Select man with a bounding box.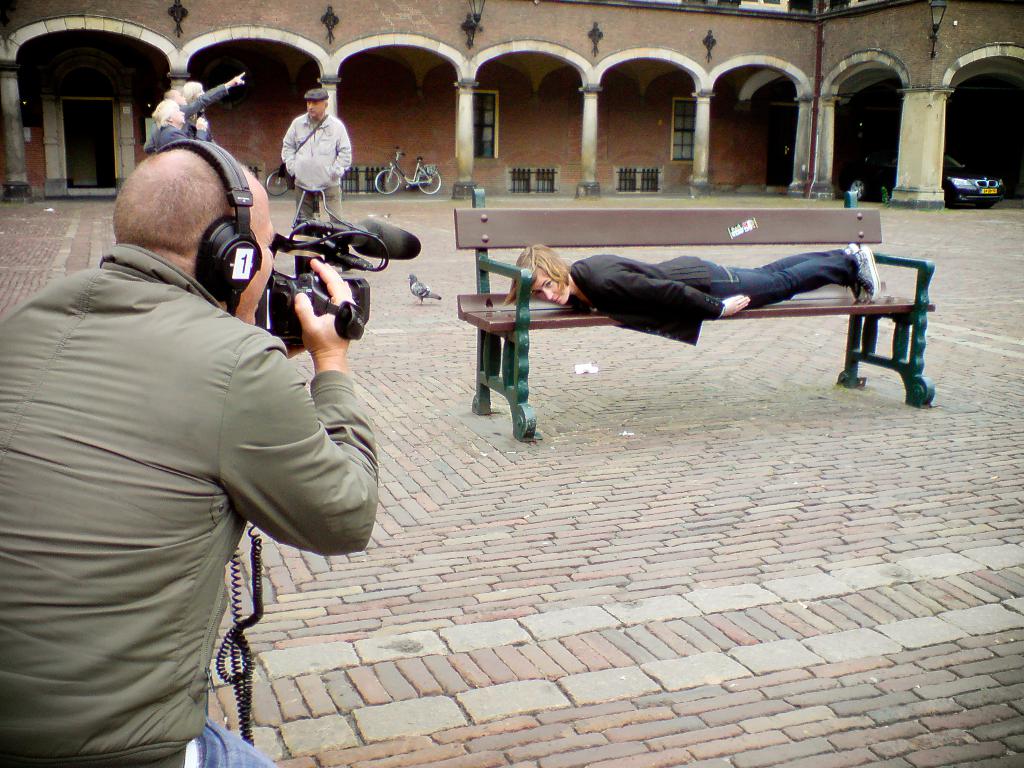
(x1=165, y1=77, x2=243, y2=141).
